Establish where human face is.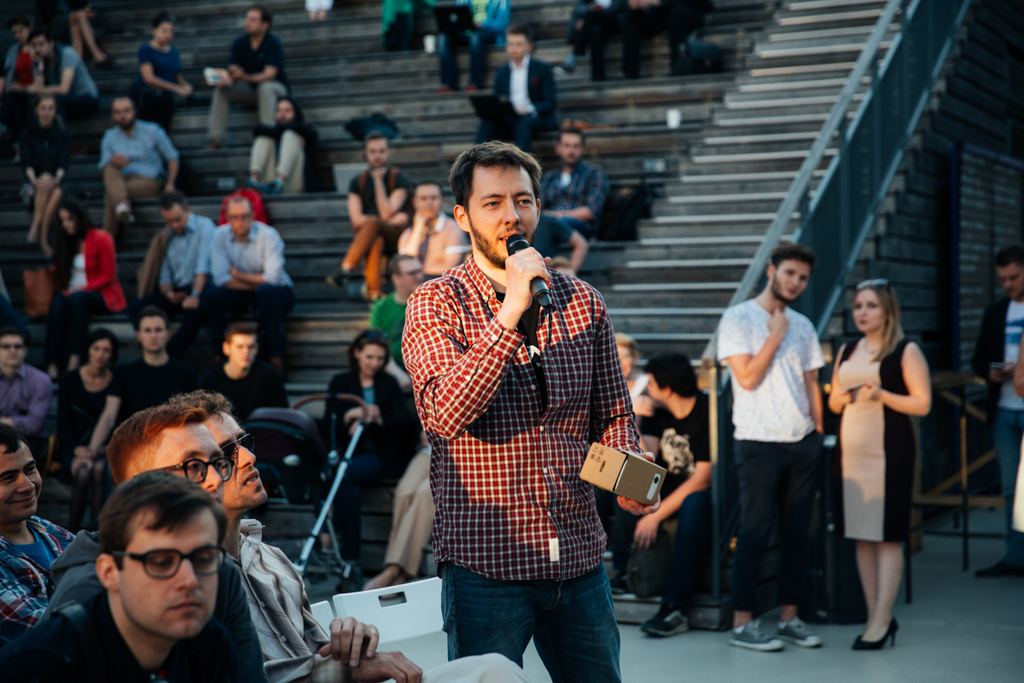
Established at (852, 287, 887, 334).
